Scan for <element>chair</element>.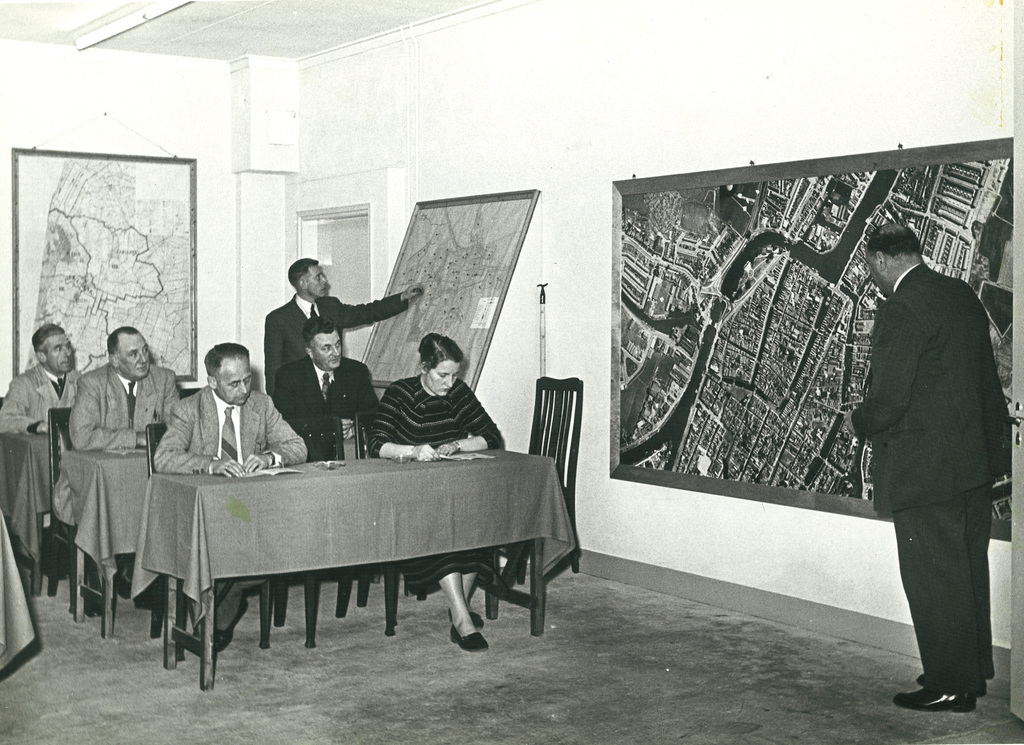
Scan result: <region>351, 413, 430, 629</region>.
